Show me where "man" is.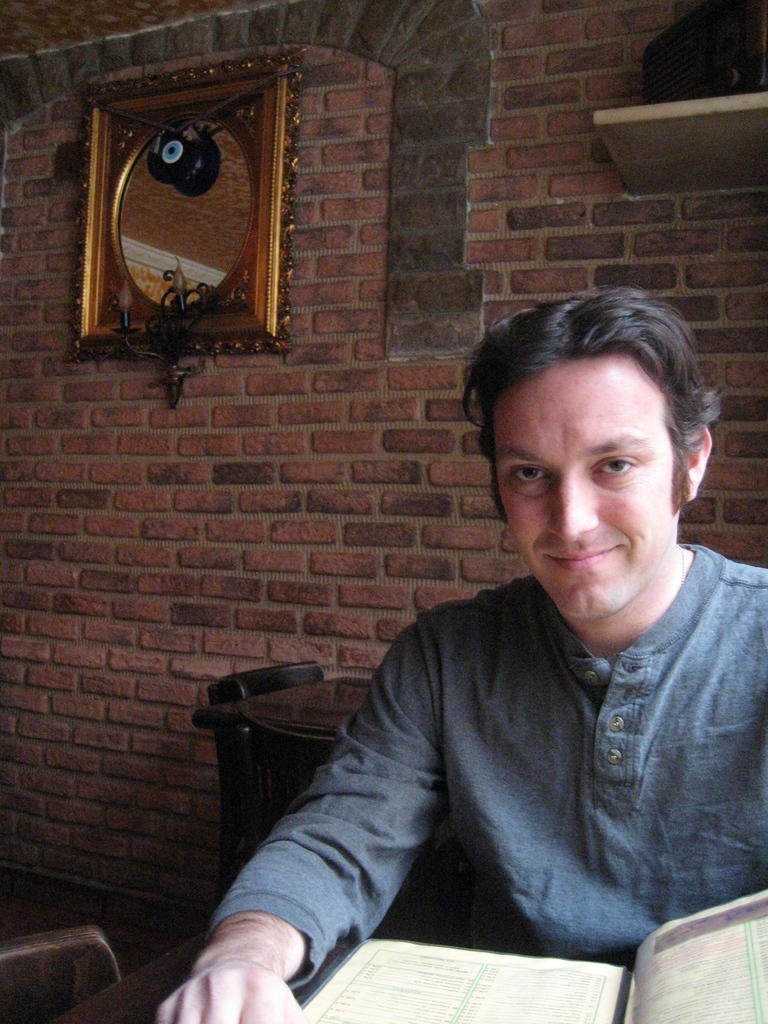
"man" is at [178, 305, 764, 997].
